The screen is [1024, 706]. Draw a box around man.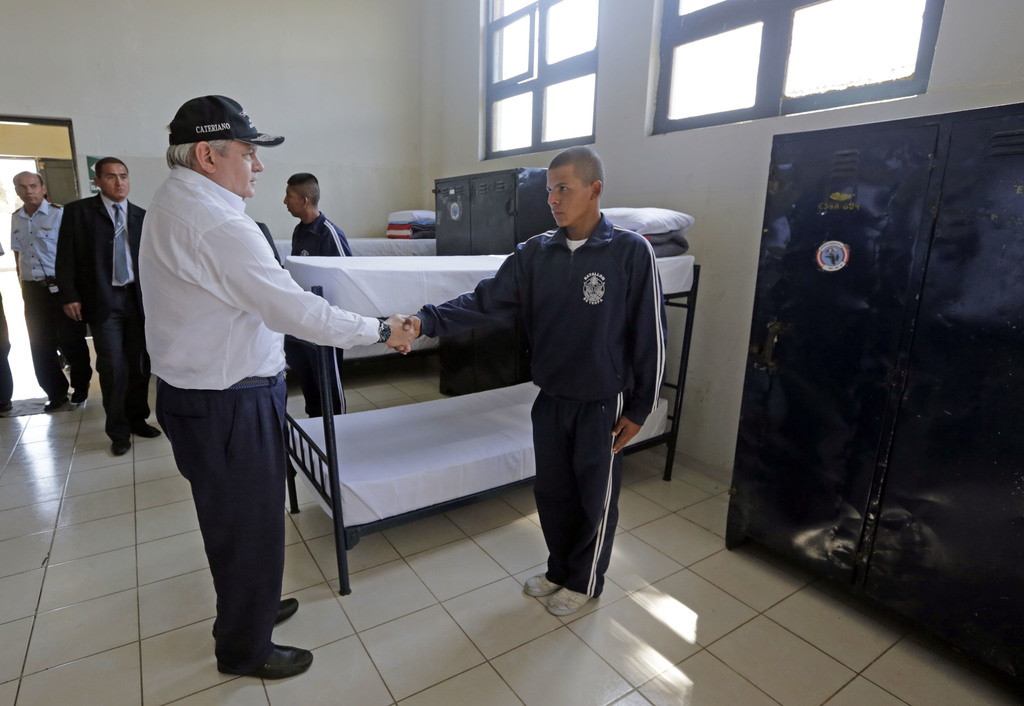
bbox(394, 144, 666, 620).
